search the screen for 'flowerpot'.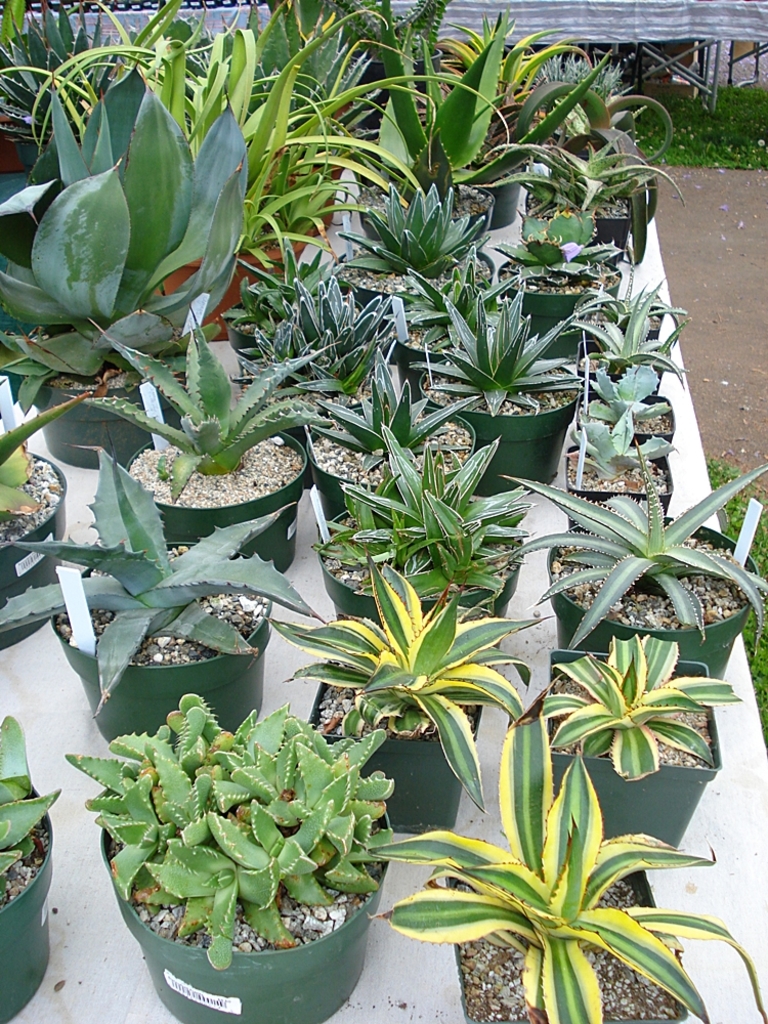
Found at [left=130, top=845, right=401, bottom=1009].
